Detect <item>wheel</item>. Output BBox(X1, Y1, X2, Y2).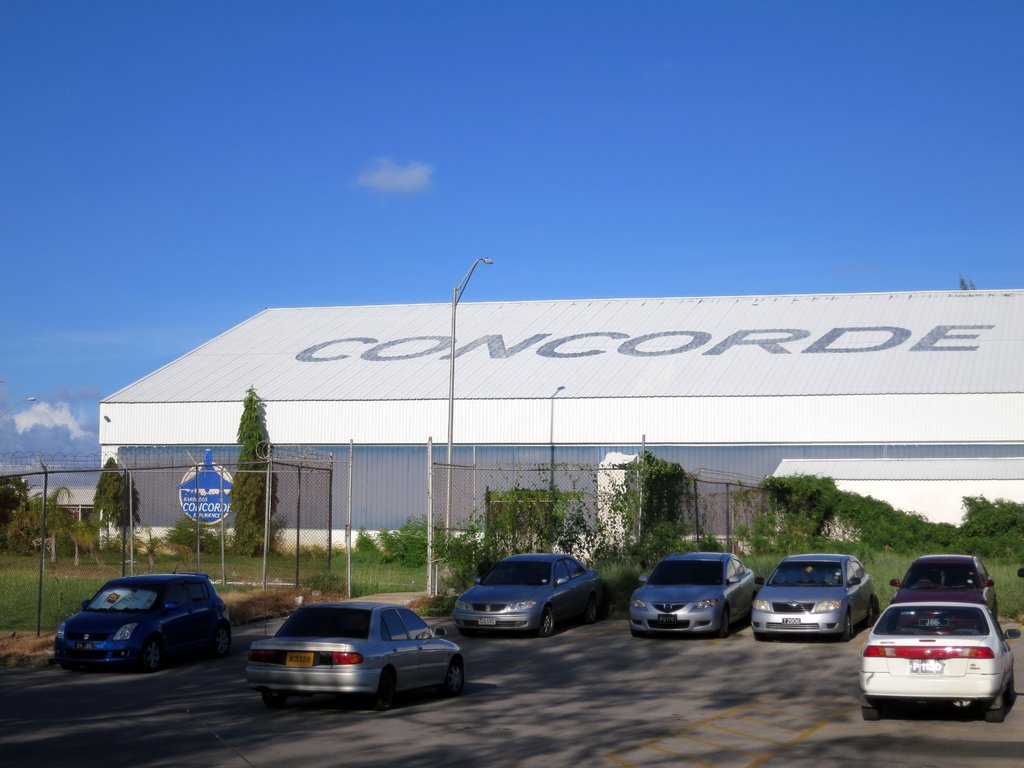
BBox(448, 660, 464, 695).
